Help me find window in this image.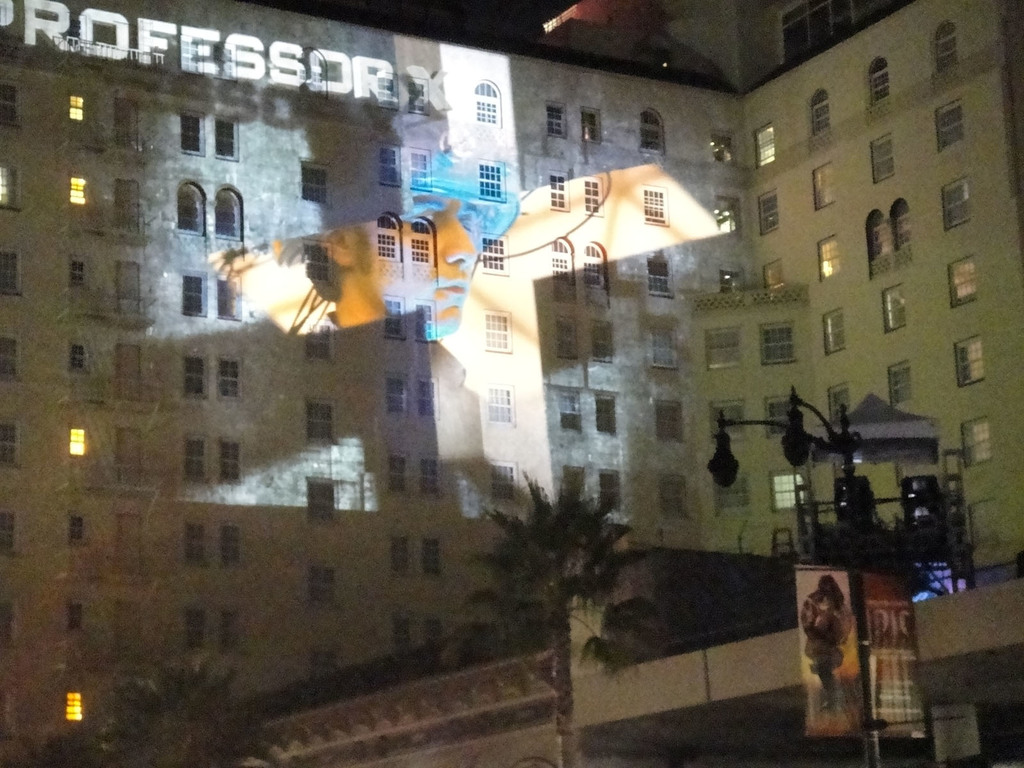
Found it: <box>648,252,678,298</box>.
